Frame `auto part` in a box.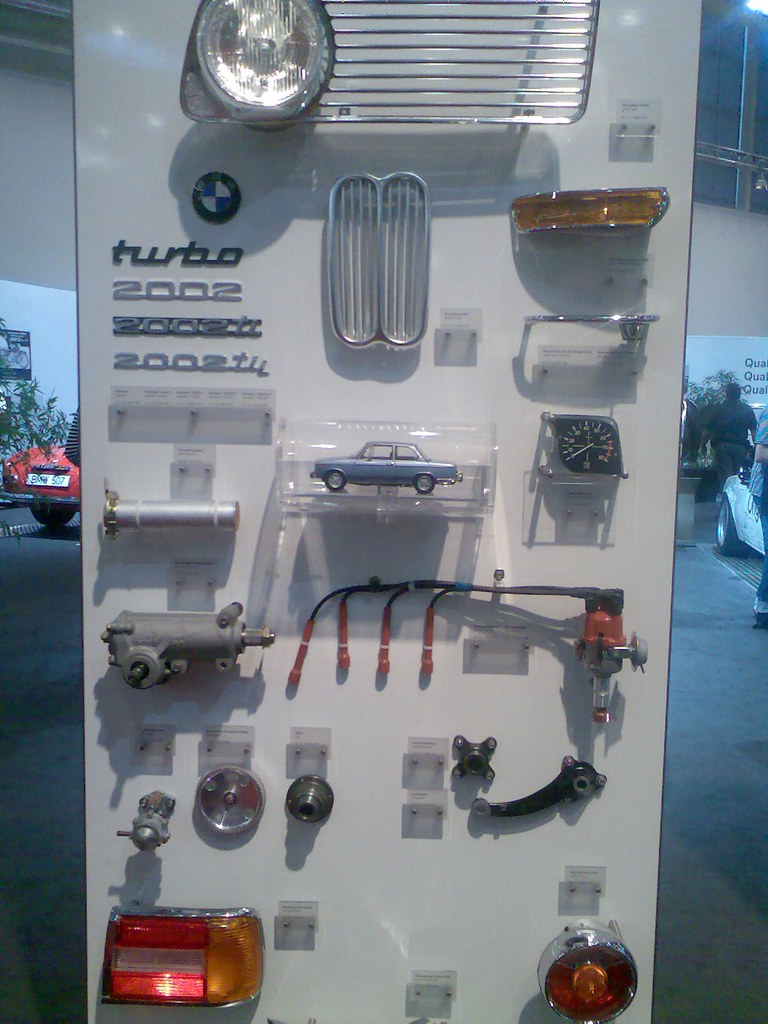
bbox(115, 811, 172, 860).
